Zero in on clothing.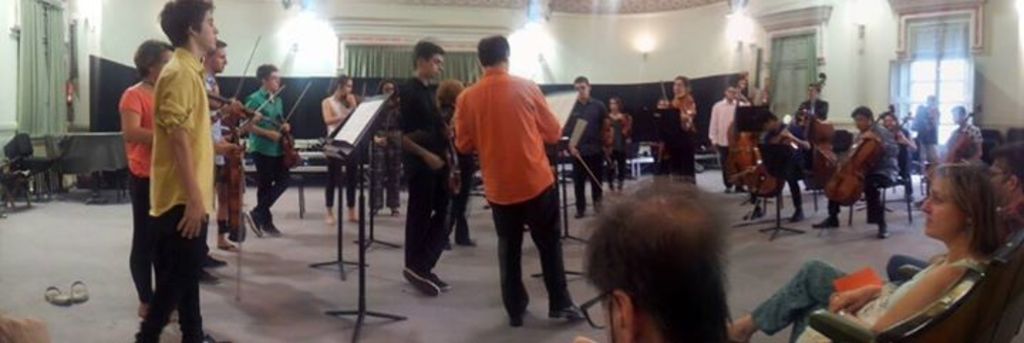
Zeroed in: [804, 253, 984, 339].
